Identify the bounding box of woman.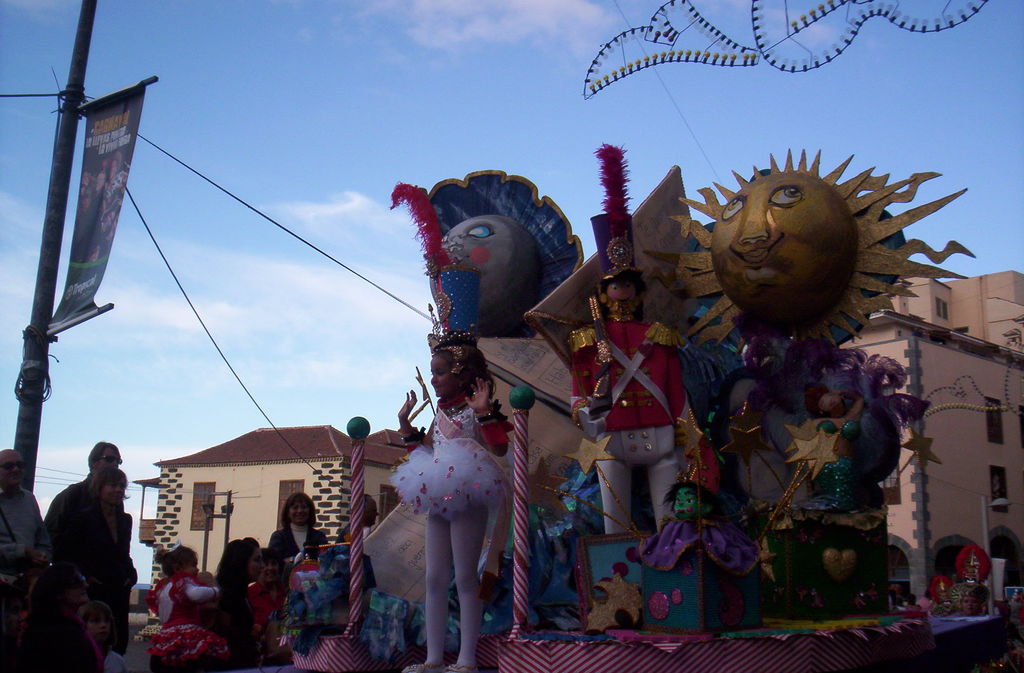
(22,576,104,672).
